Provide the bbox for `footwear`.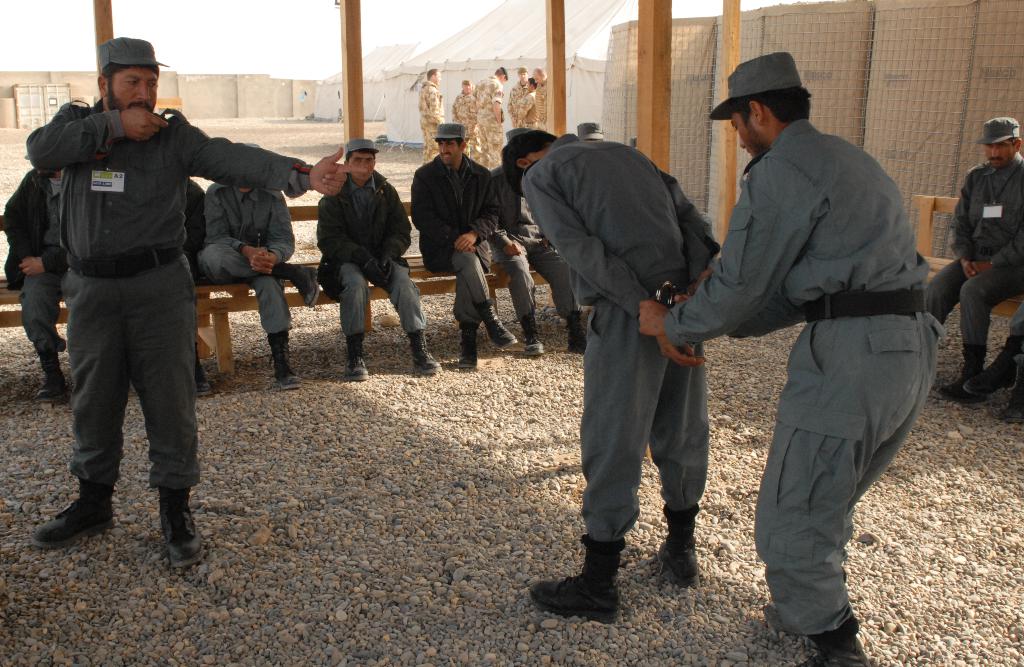
194, 342, 215, 398.
